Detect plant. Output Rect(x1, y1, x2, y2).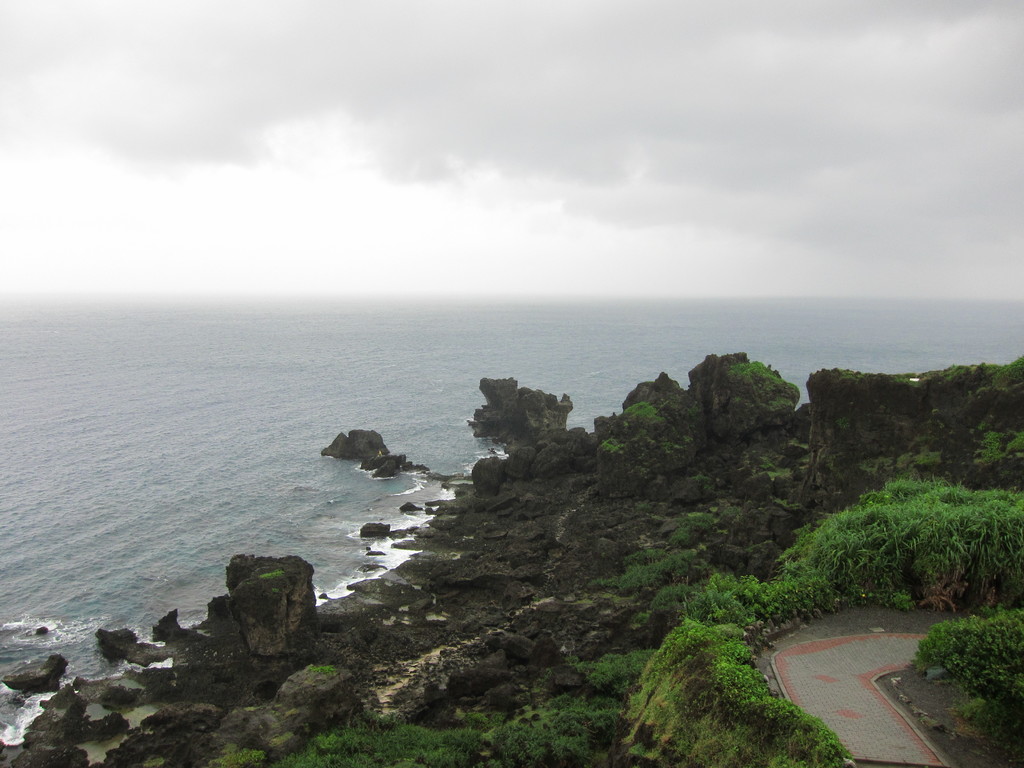
Rect(930, 409, 938, 416).
